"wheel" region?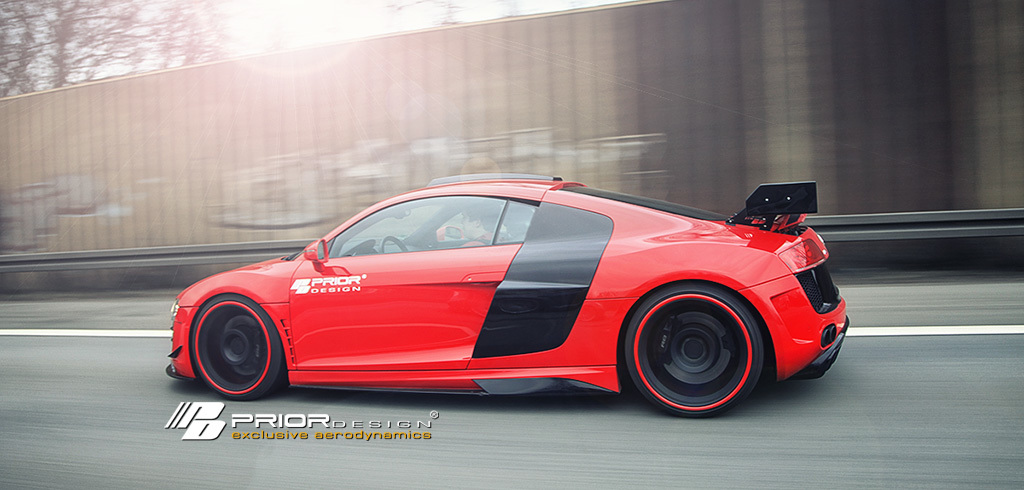
box(376, 236, 403, 249)
